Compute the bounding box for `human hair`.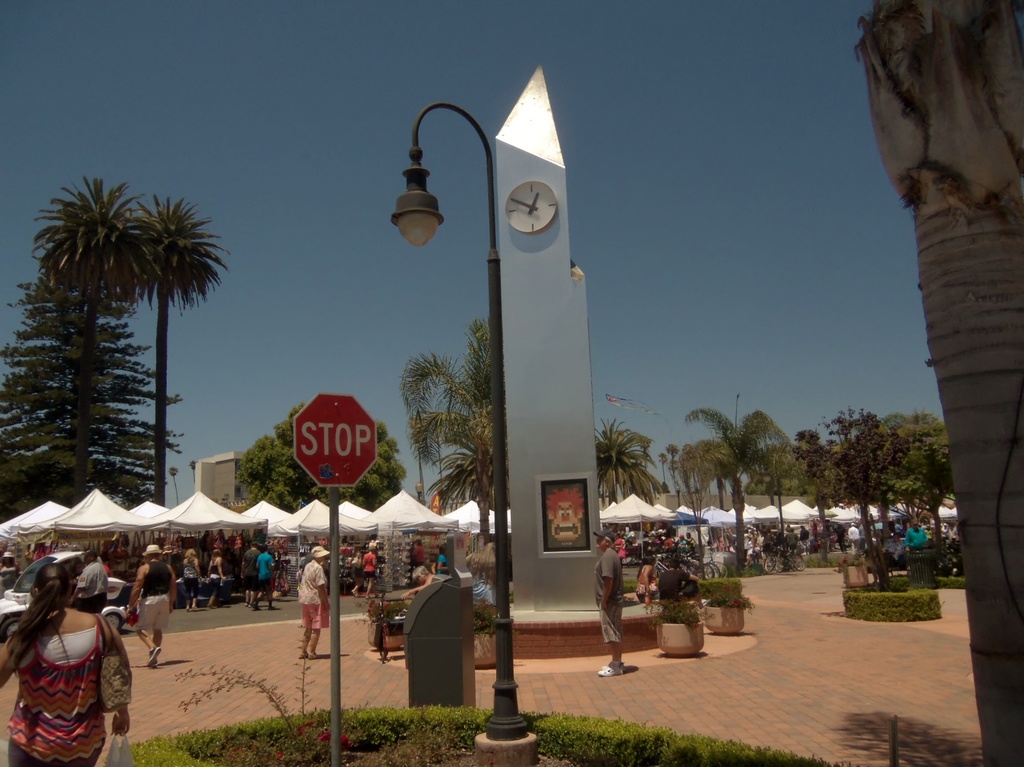
BBox(185, 549, 195, 562).
